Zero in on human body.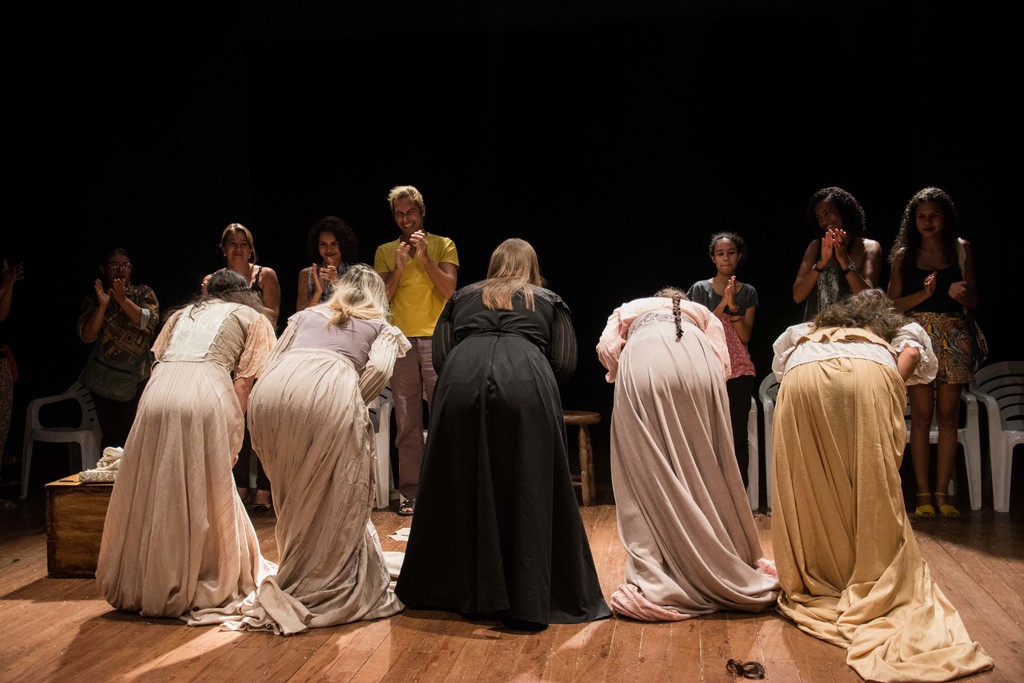
Zeroed in: box=[199, 217, 283, 511].
